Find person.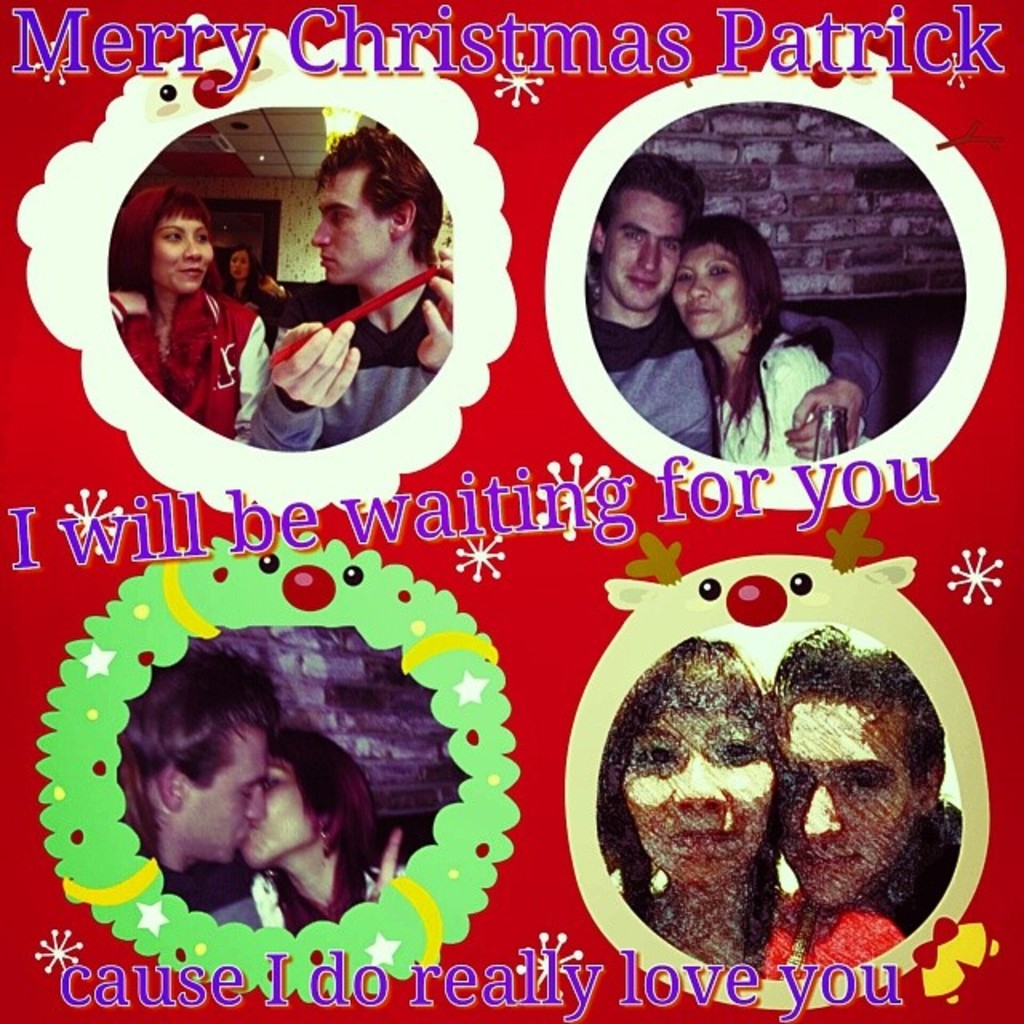
587 154 883 462.
